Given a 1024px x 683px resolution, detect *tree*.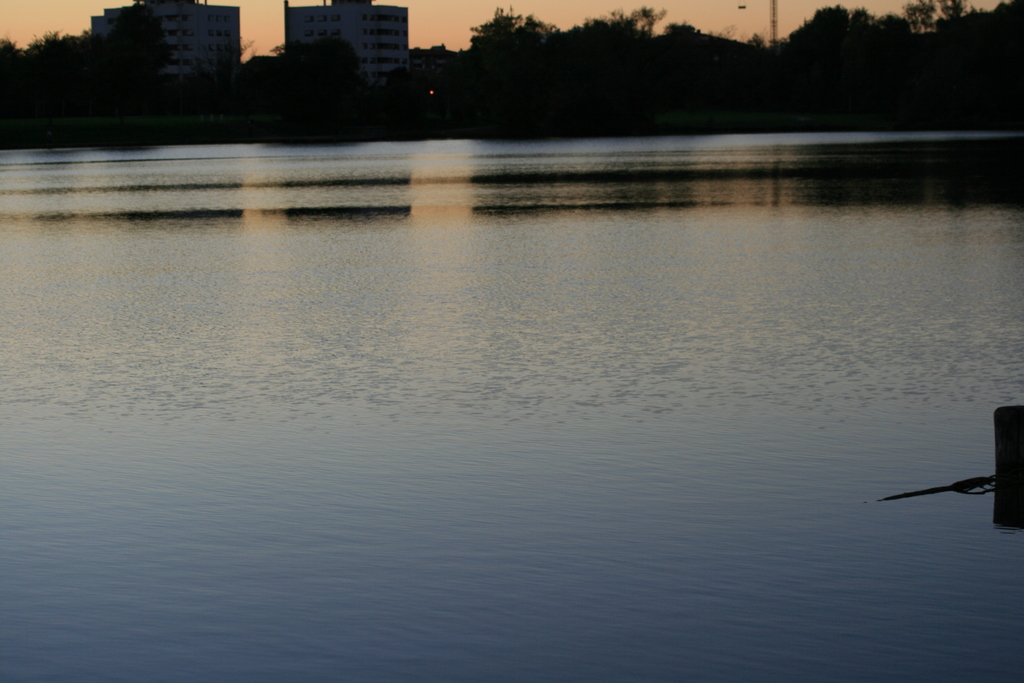
BBox(902, 0, 970, 37).
